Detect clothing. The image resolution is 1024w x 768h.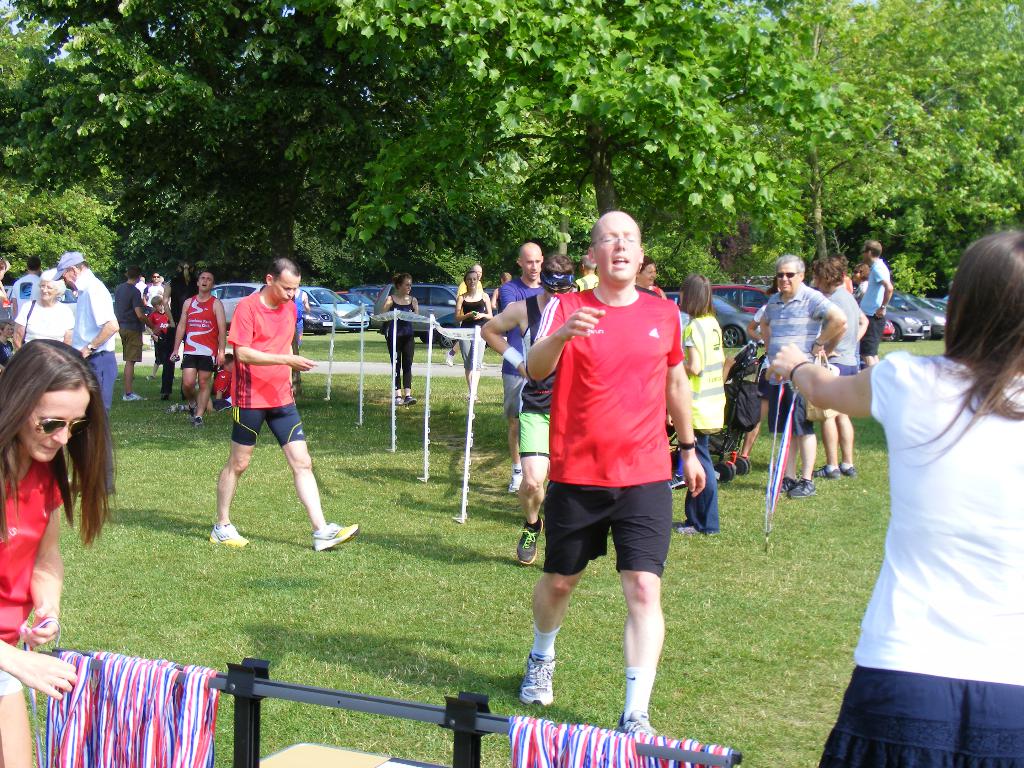
[232,278,310,463].
